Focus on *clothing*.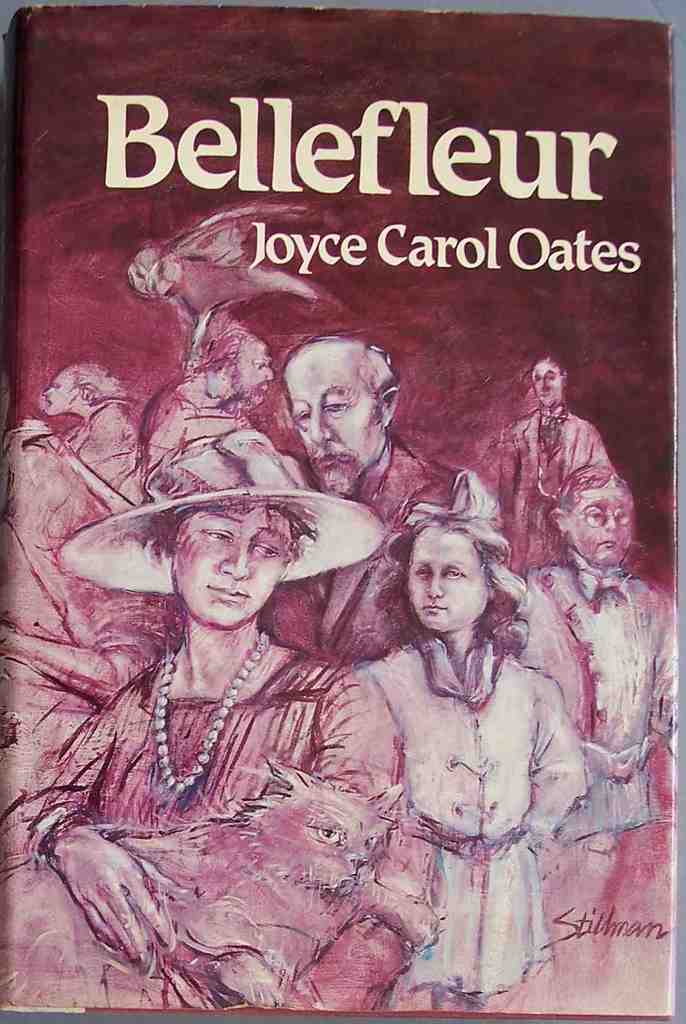
Focused at rect(19, 652, 443, 1012).
